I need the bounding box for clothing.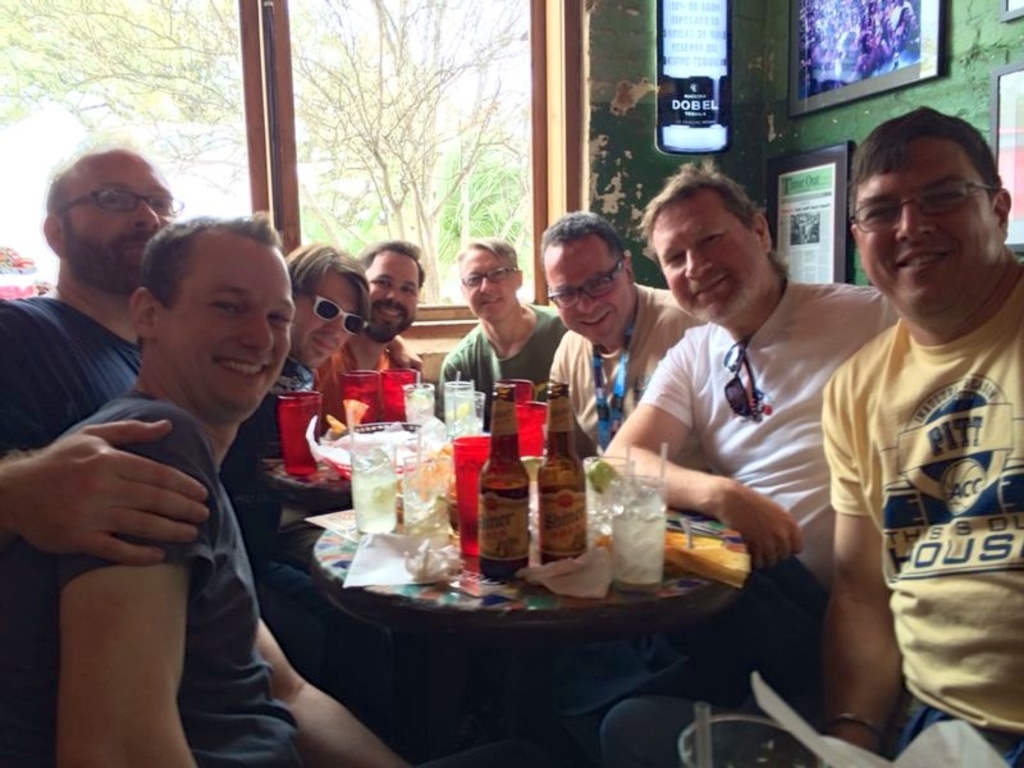
Here it is: x1=549 y1=275 x2=705 y2=451.
